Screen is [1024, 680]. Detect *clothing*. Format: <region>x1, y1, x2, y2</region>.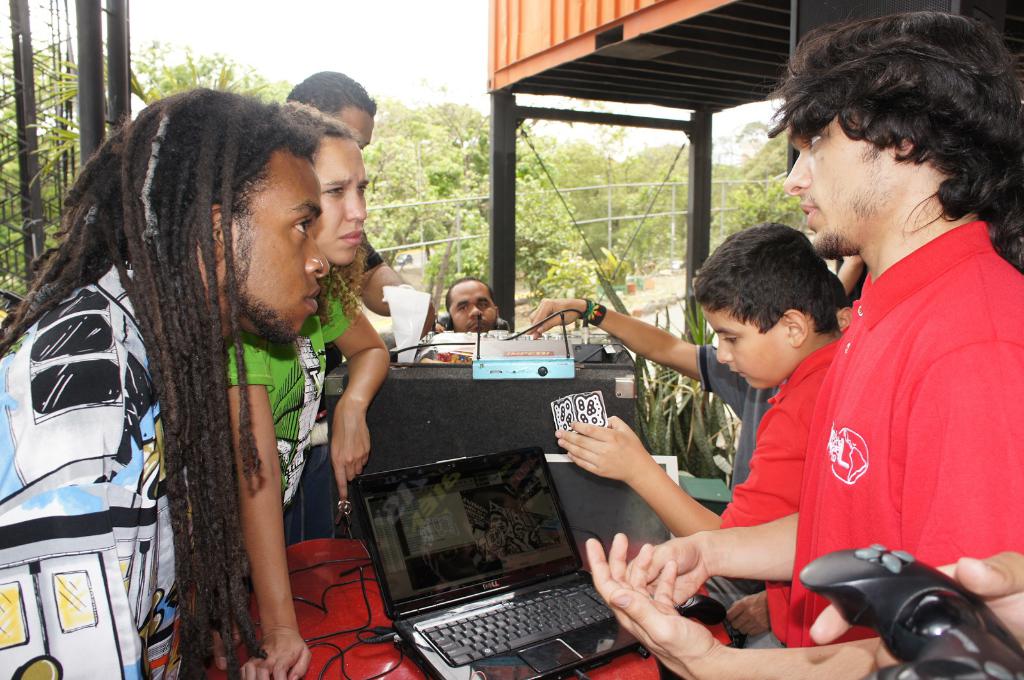
<region>360, 234, 387, 273</region>.
